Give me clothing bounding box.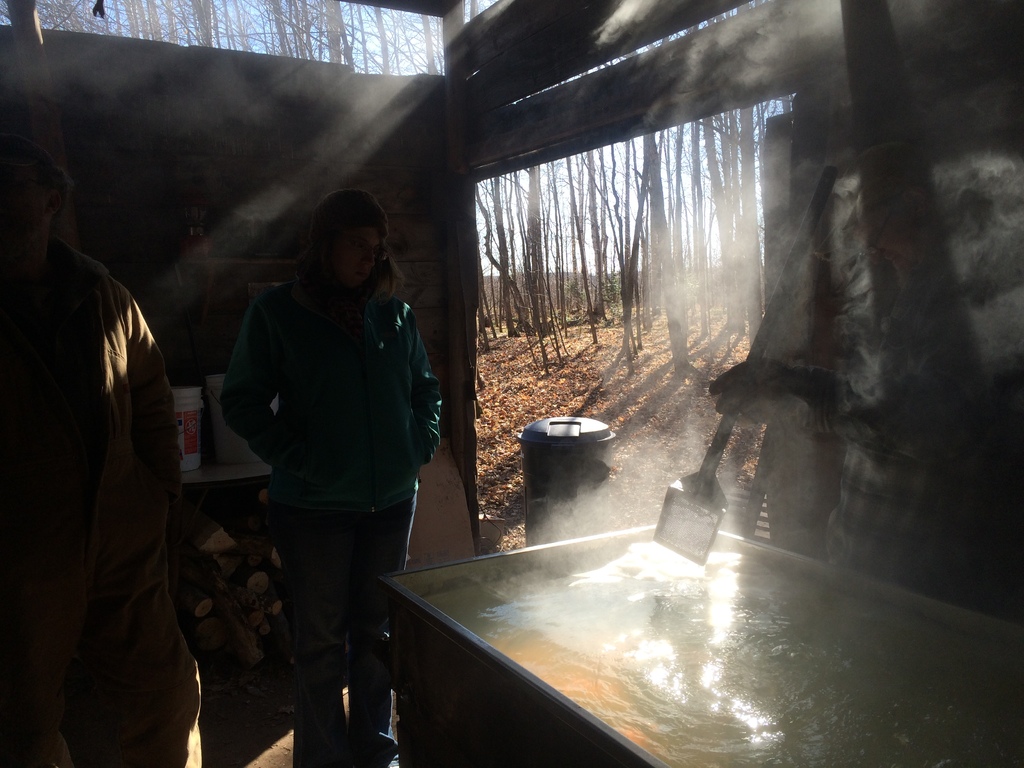
pyautogui.locateOnScreen(0, 244, 213, 579).
